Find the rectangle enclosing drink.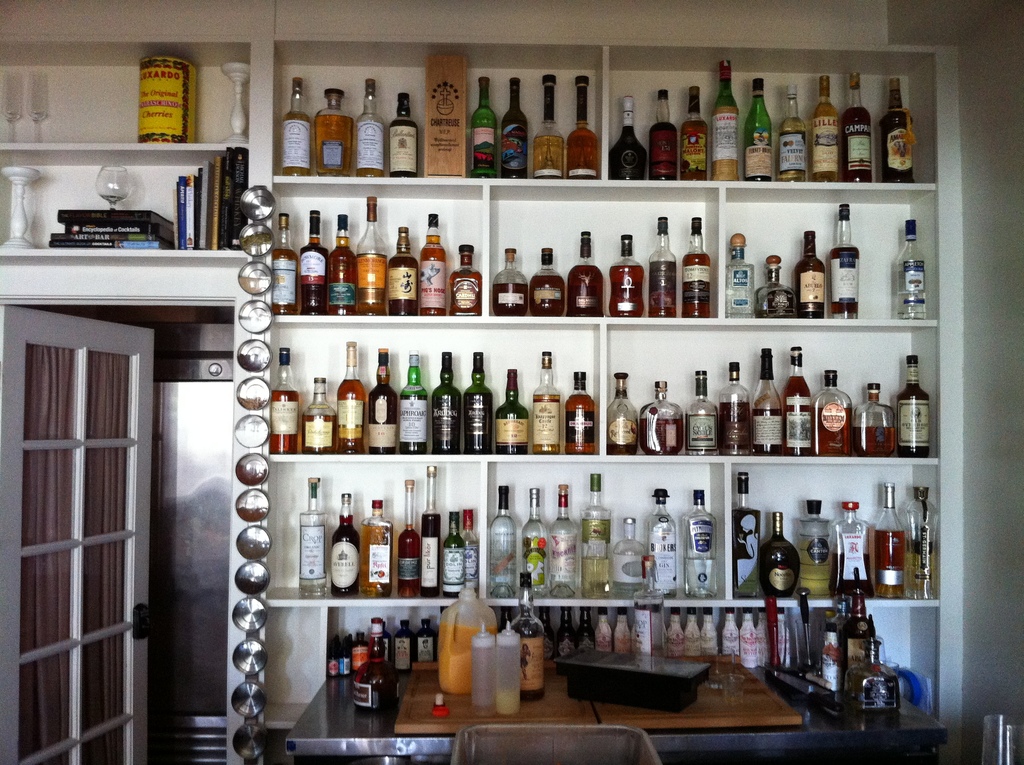
crop(582, 472, 613, 597).
